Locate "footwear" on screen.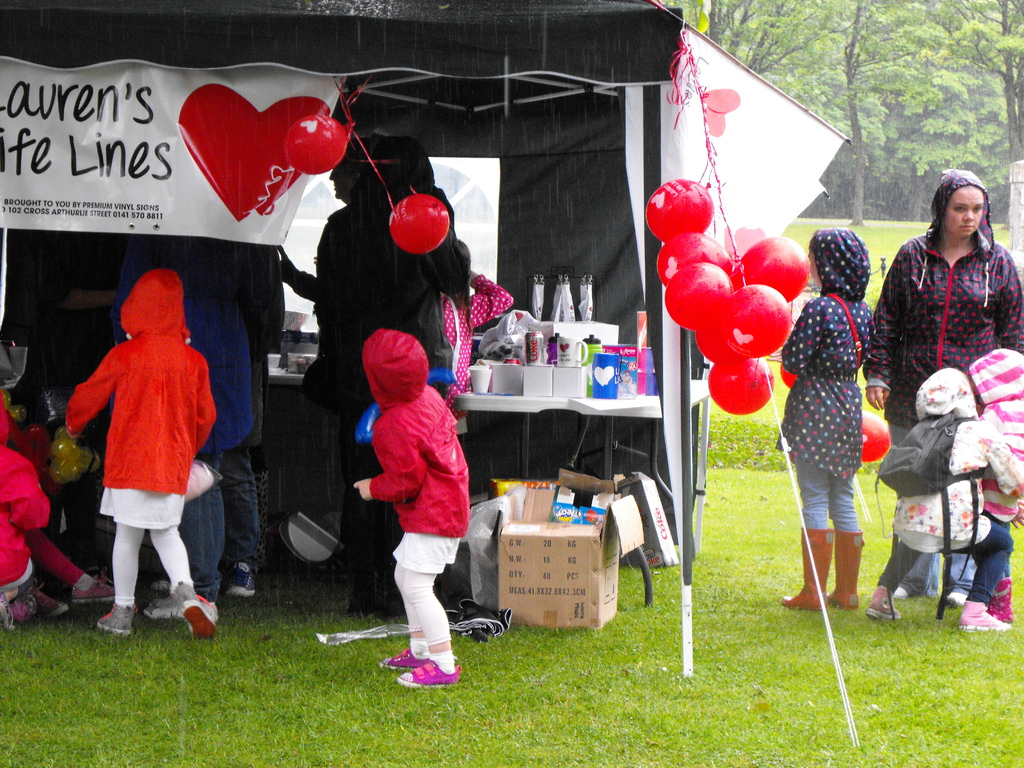
On screen at 868, 584, 908, 625.
